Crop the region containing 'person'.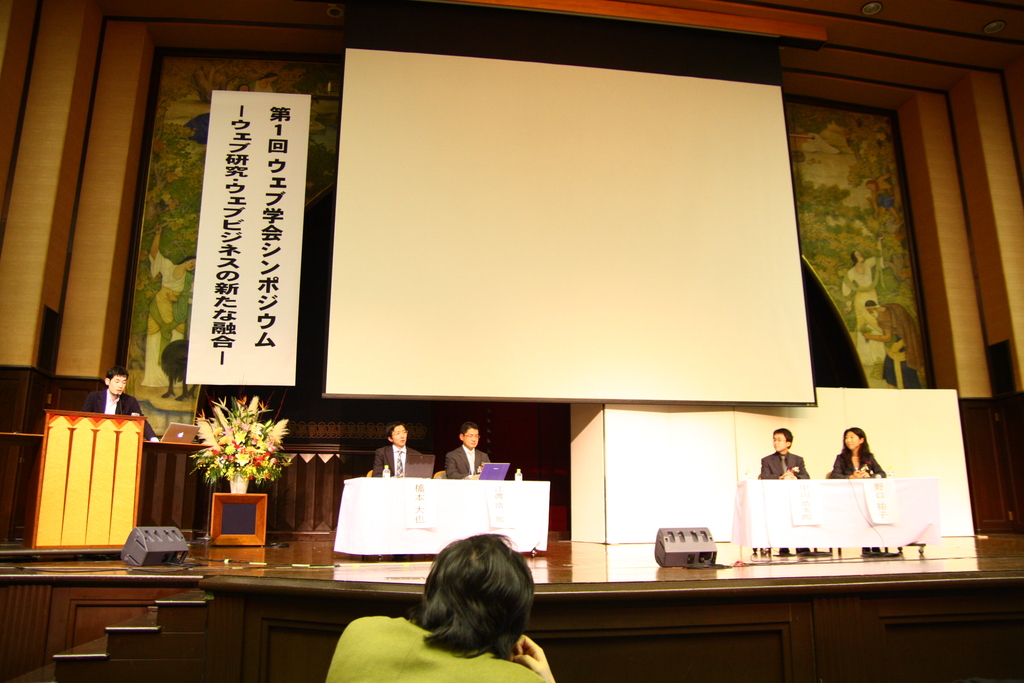
Crop region: left=844, top=247, right=886, bottom=366.
